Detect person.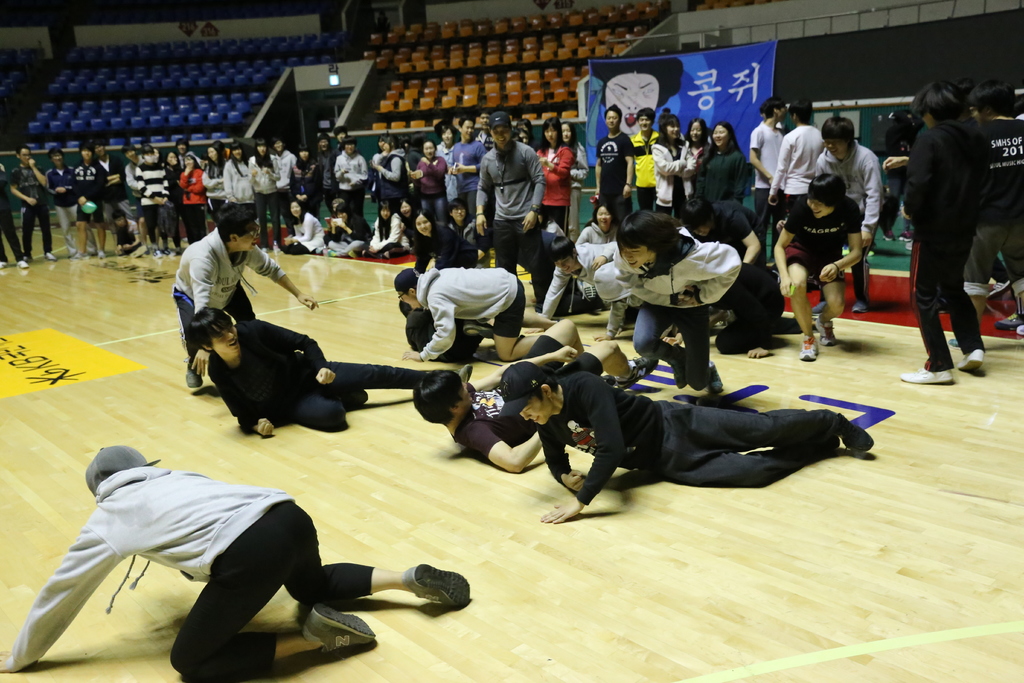
Detected at l=872, t=107, r=924, b=248.
